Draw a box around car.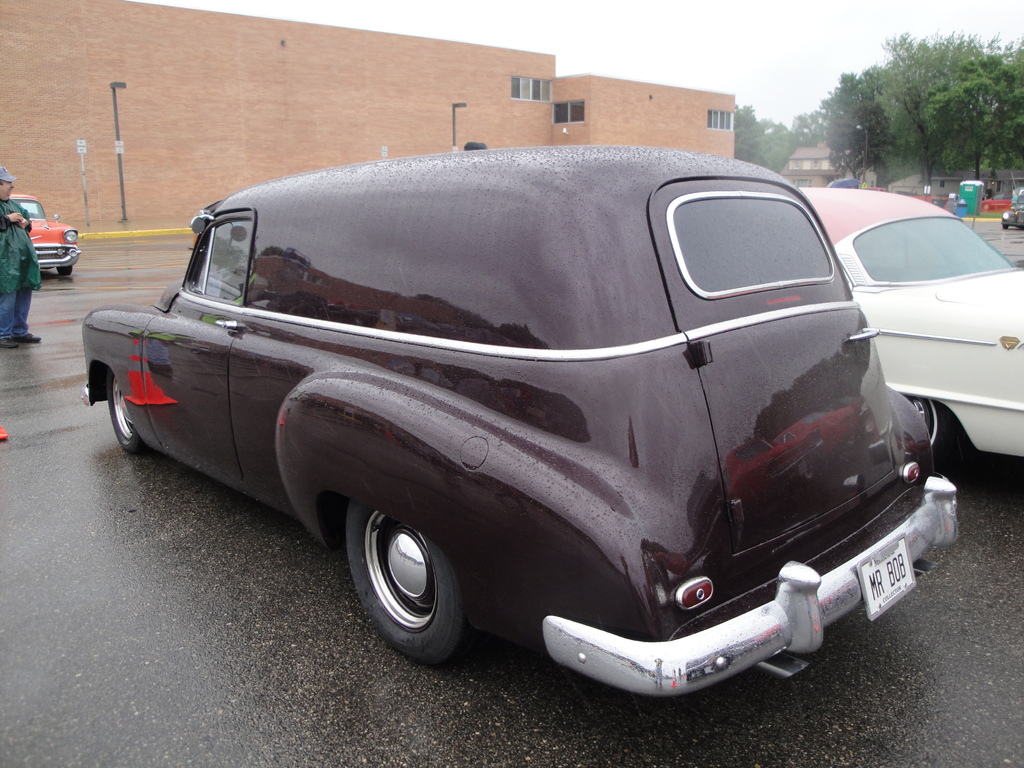
box(92, 139, 981, 693).
